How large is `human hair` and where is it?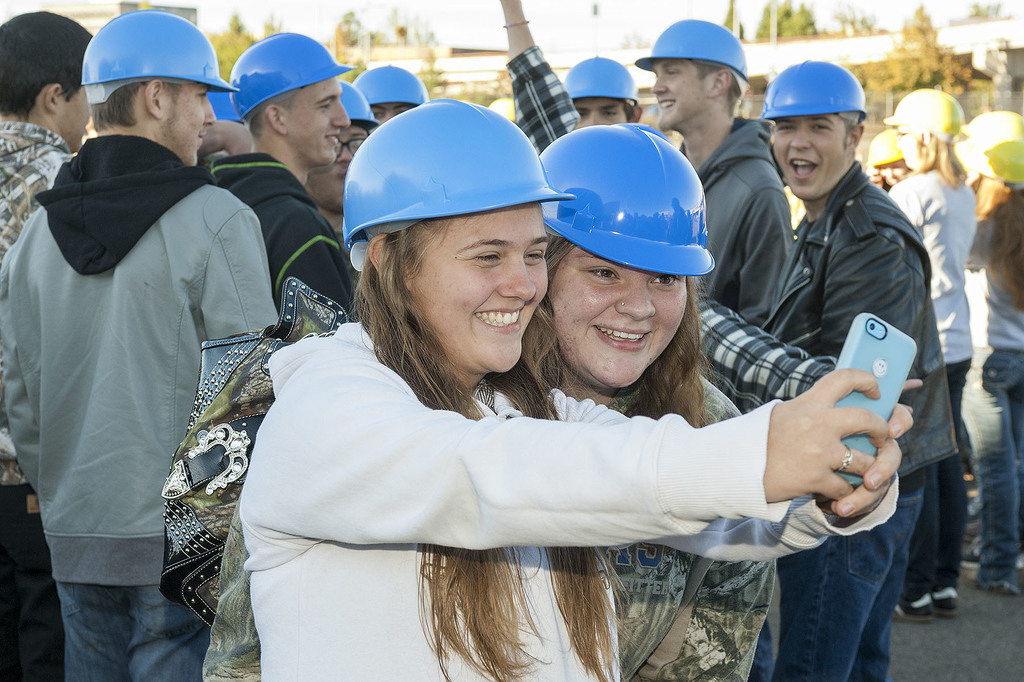
Bounding box: {"left": 990, "top": 183, "right": 1023, "bottom": 310}.
